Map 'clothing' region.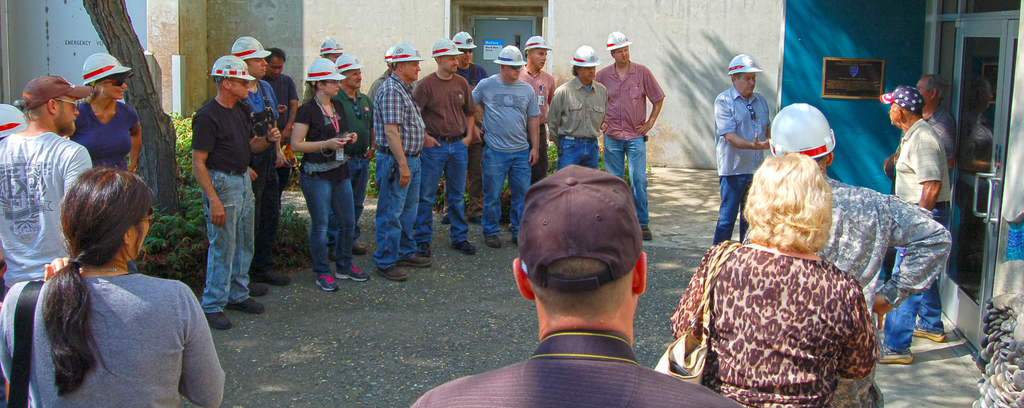
Mapped to crop(413, 65, 477, 247).
